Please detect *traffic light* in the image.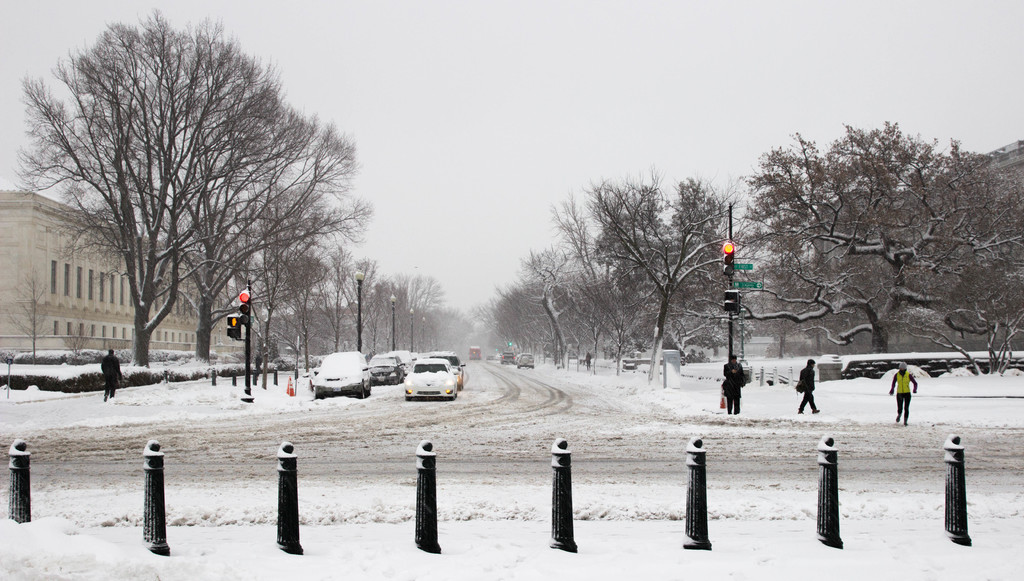
detection(721, 290, 741, 315).
